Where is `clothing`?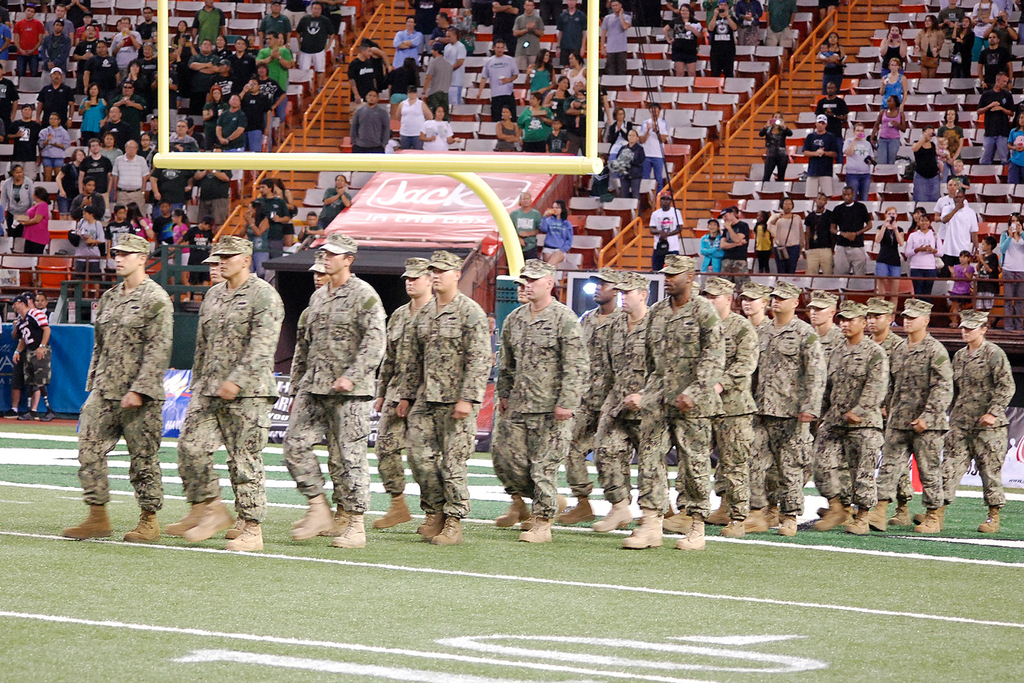
703 14 735 86.
